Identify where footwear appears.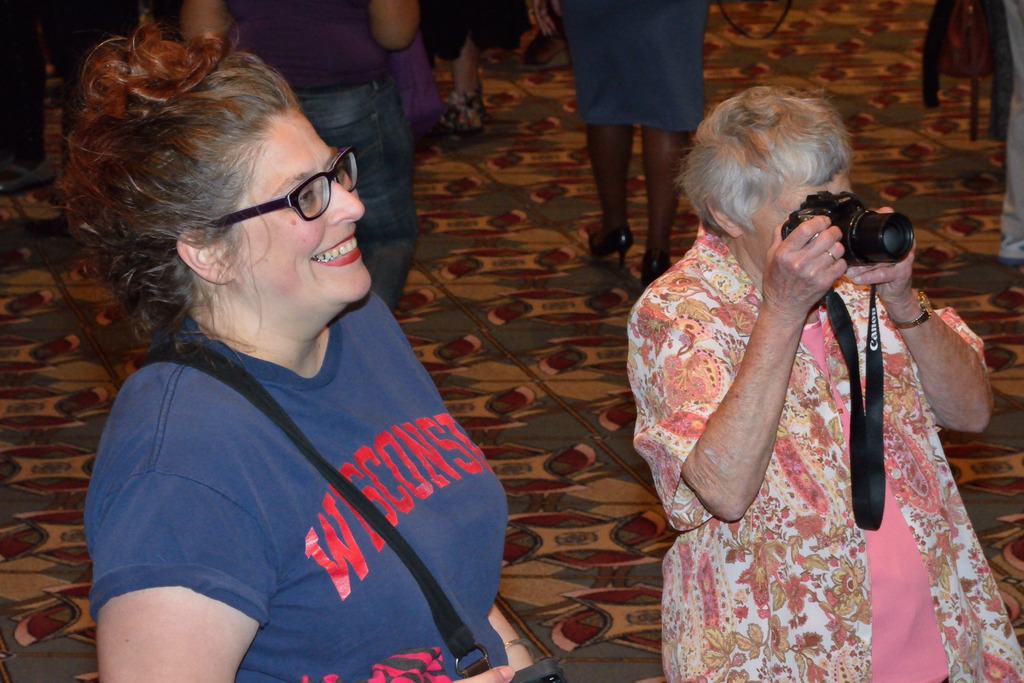
Appears at bbox=(589, 222, 634, 270).
